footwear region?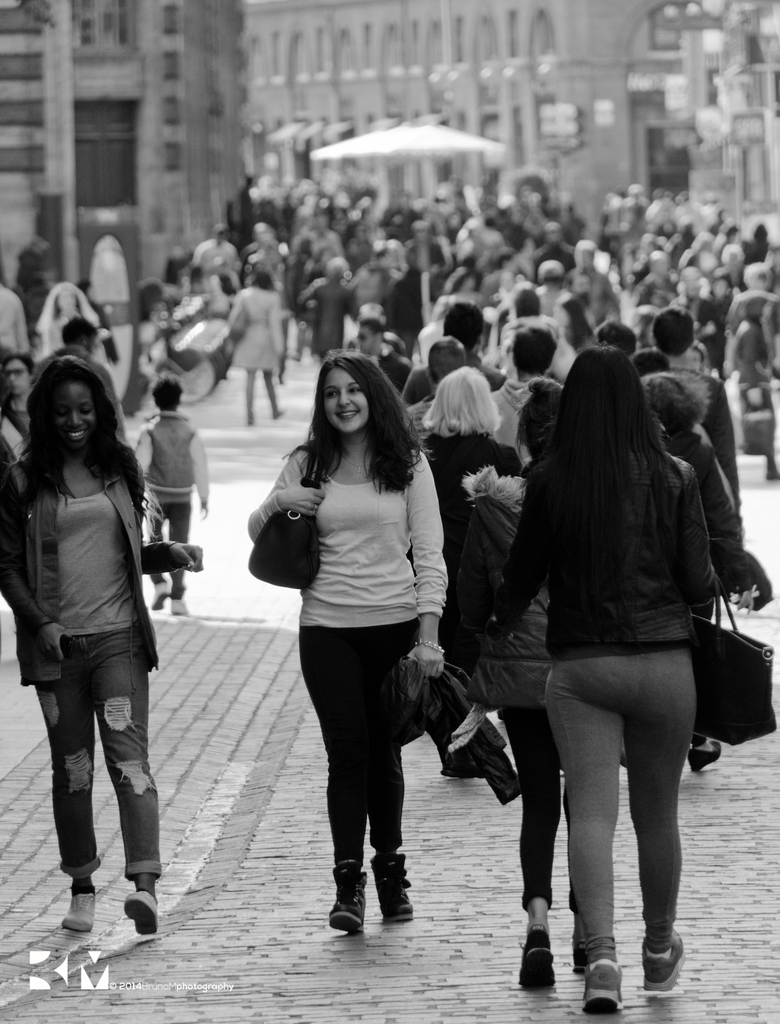
{"x1": 366, "y1": 851, "x2": 418, "y2": 922}
